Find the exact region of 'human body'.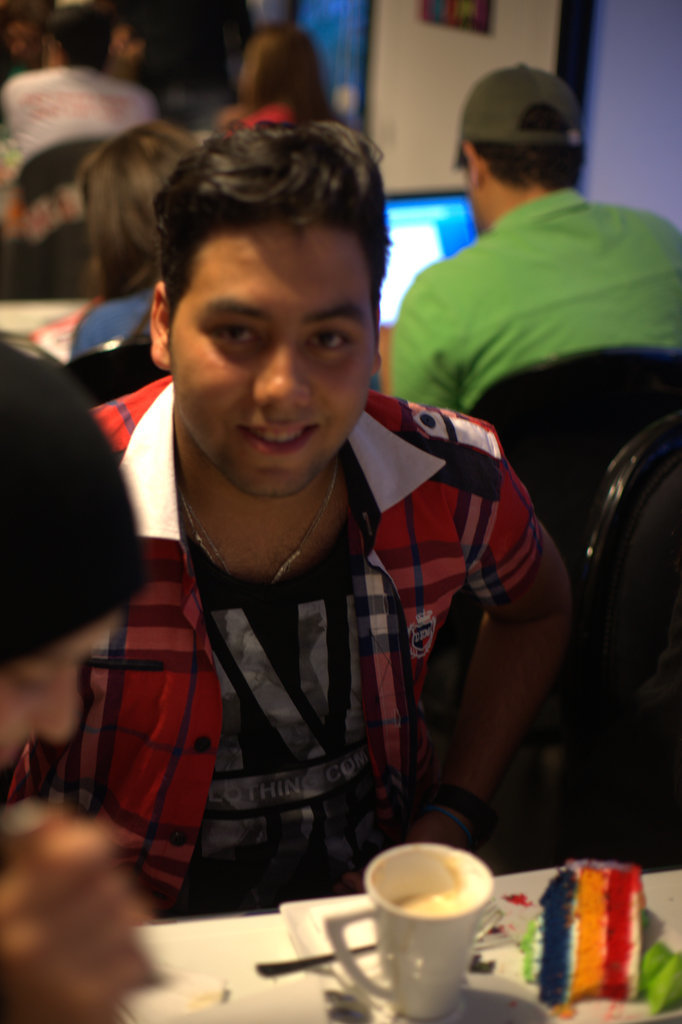
Exact region: rect(0, 16, 143, 193).
